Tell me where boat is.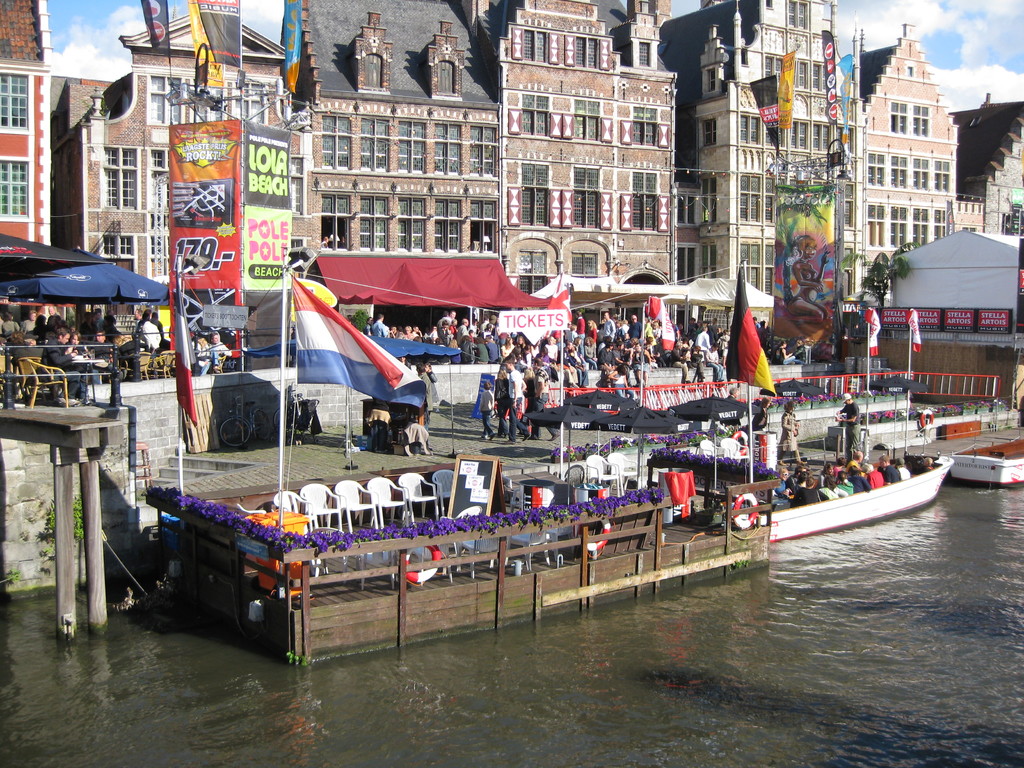
boat is at Rect(949, 441, 1023, 484).
